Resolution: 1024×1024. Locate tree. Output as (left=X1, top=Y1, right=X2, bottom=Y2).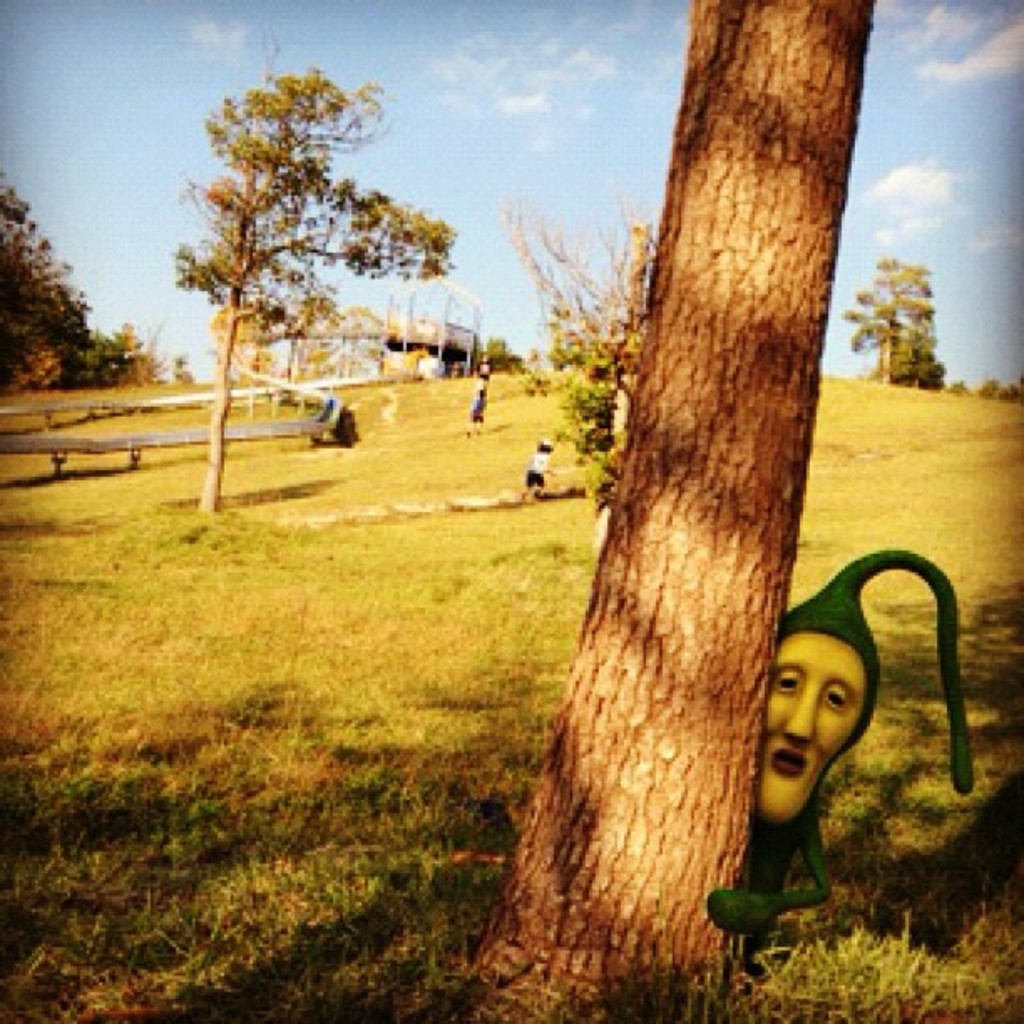
(left=835, top=249, right=969, bottom=395).
